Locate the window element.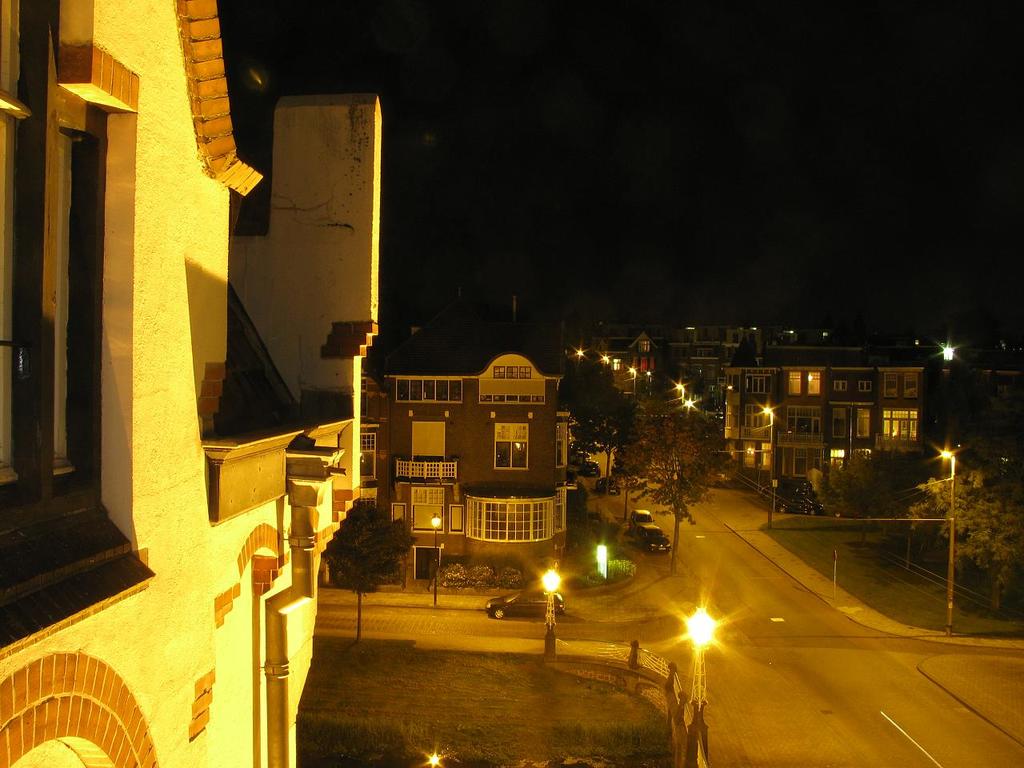
Element bbox: x1=859 y1=378 x2=871 y2=393.
